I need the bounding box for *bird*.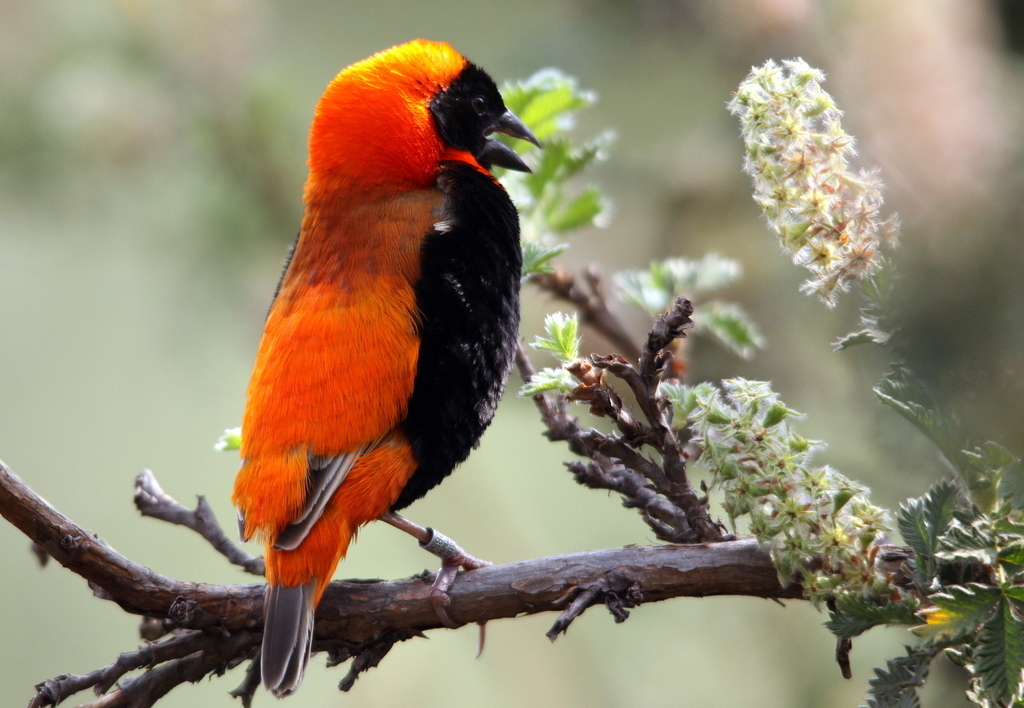
Here it is: l=227, t=40, r=555, b=701.
